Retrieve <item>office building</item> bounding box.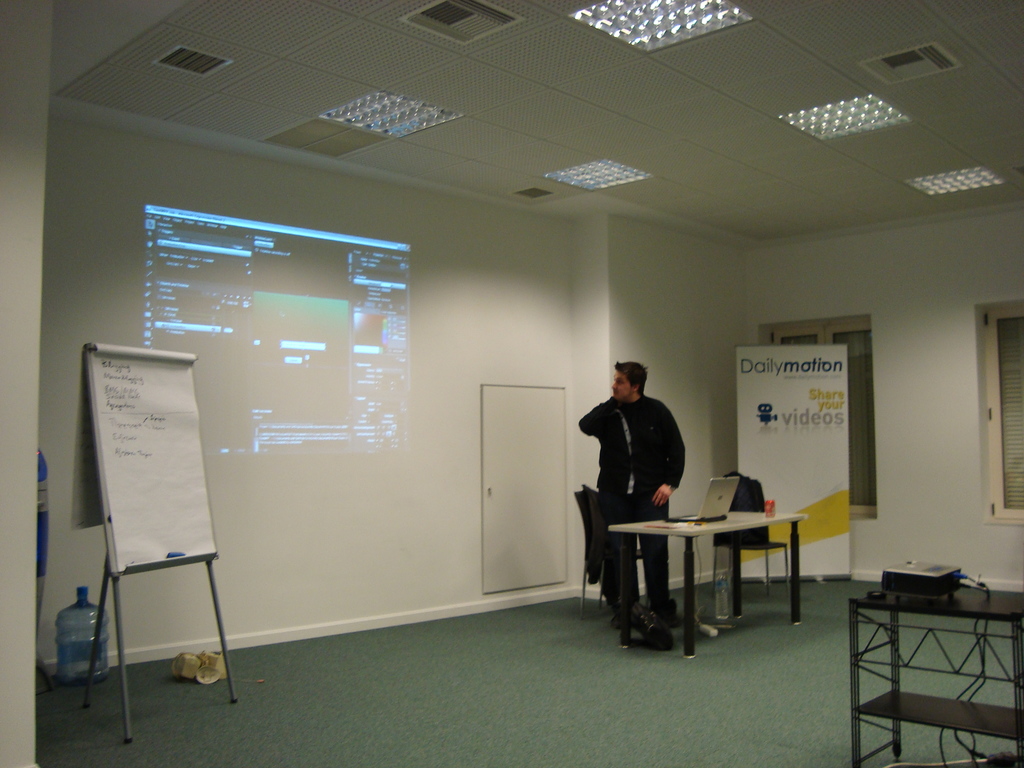
Bounding box: <box>0,17,1012,716</box>.
